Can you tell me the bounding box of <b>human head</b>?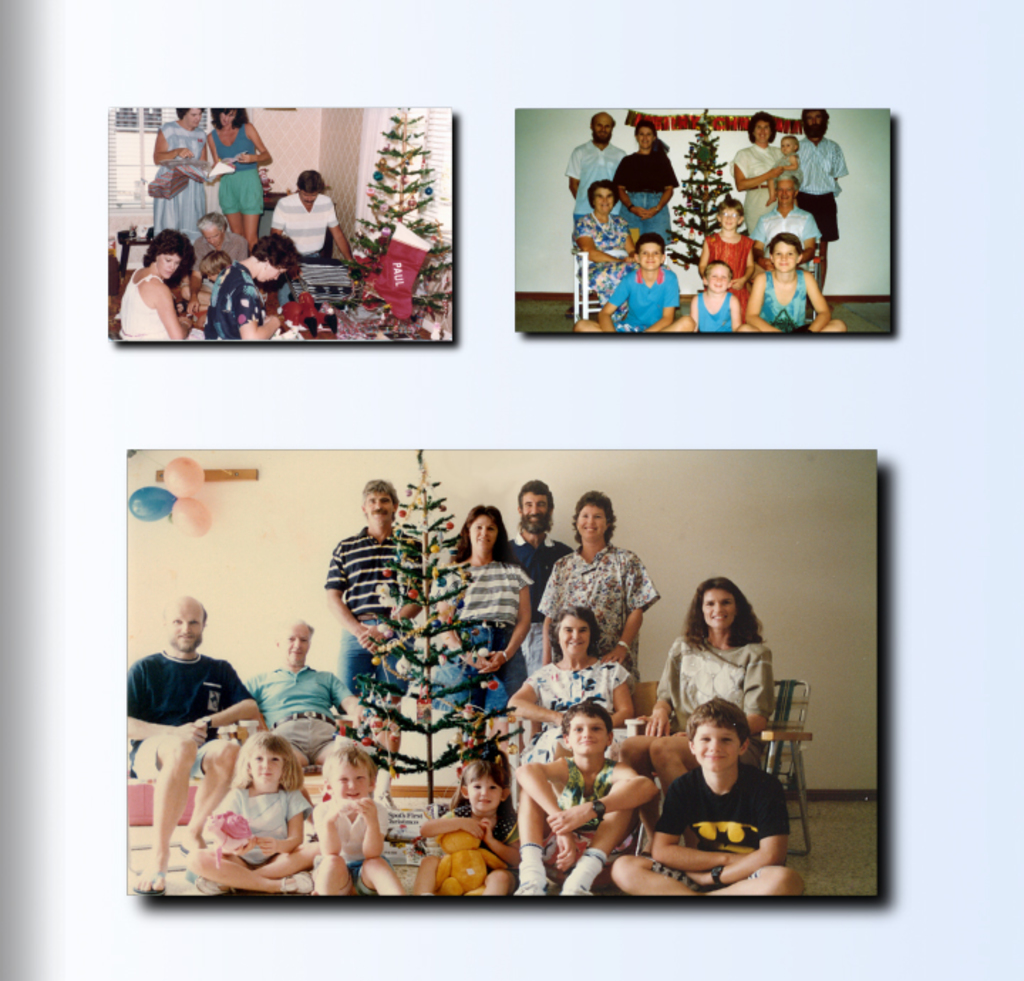
145/243/193/277.
